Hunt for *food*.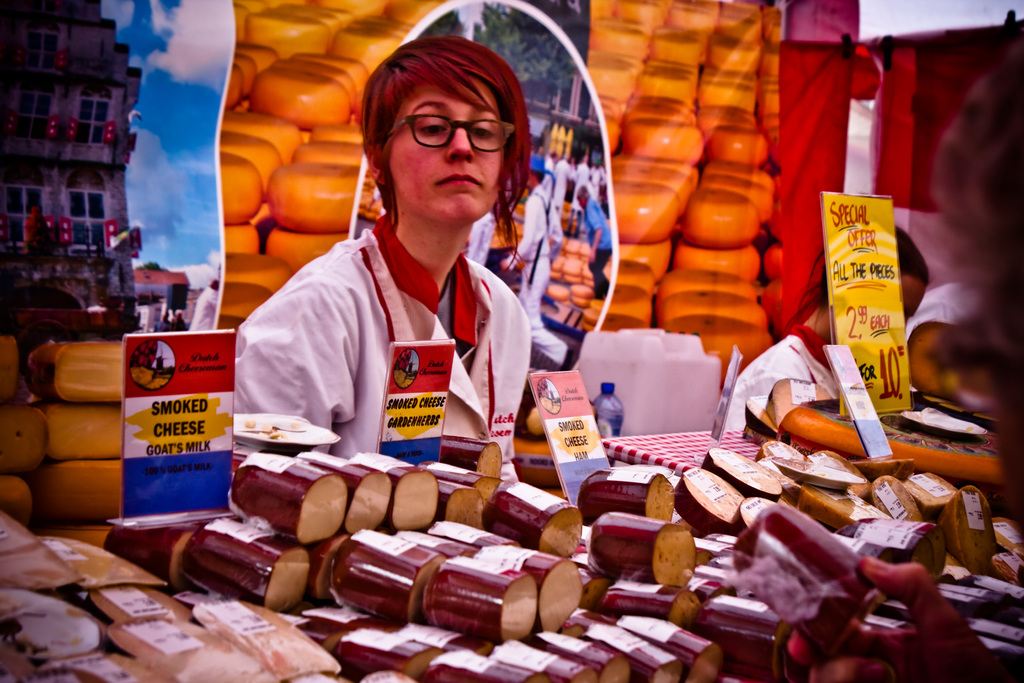
Hunted down at region(755, 437, 805, 459).
